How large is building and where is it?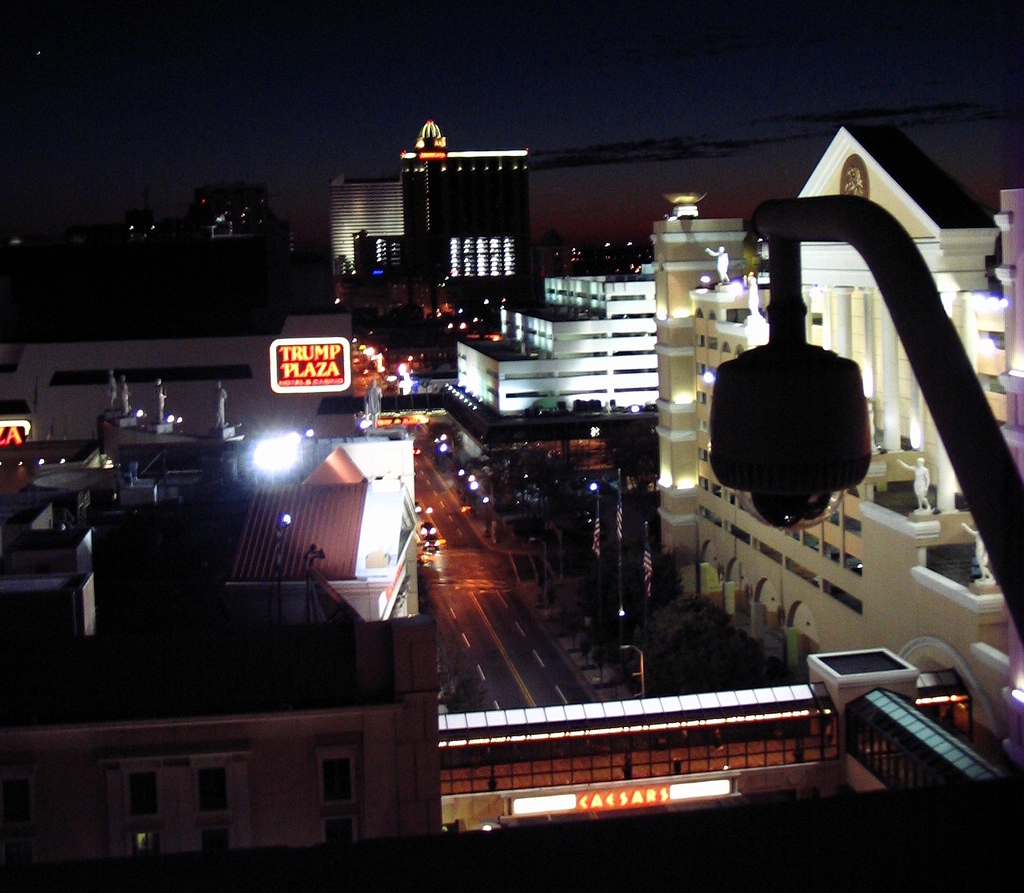
Bounding box: select_region(648, 121, 1023, 782).
